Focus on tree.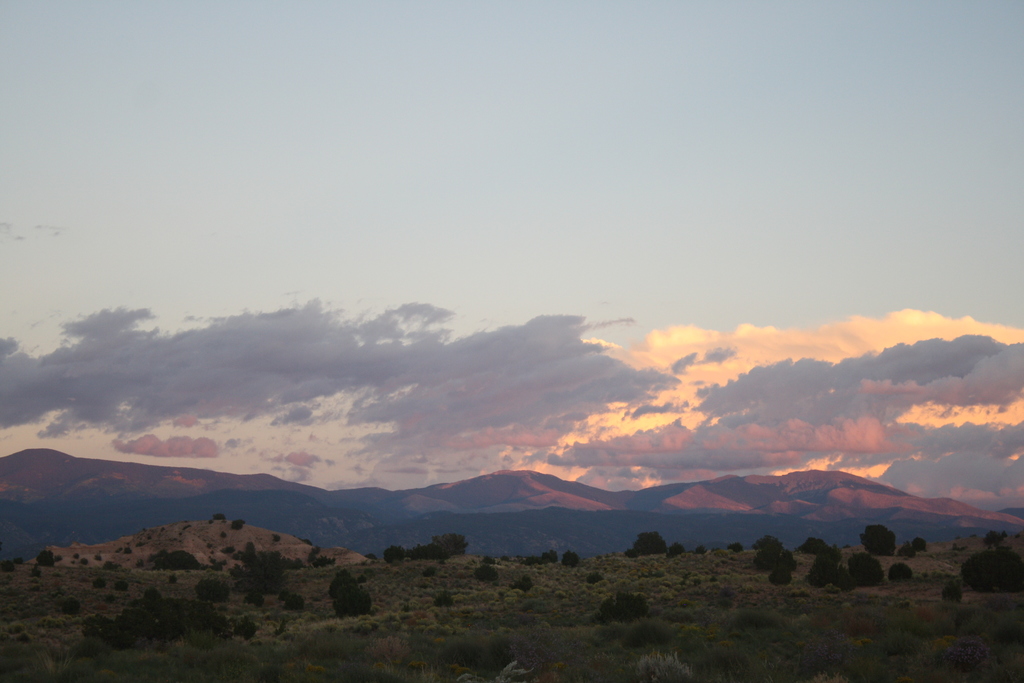
Focused at [x1=243, y1=537, x2=287, y2=593].
